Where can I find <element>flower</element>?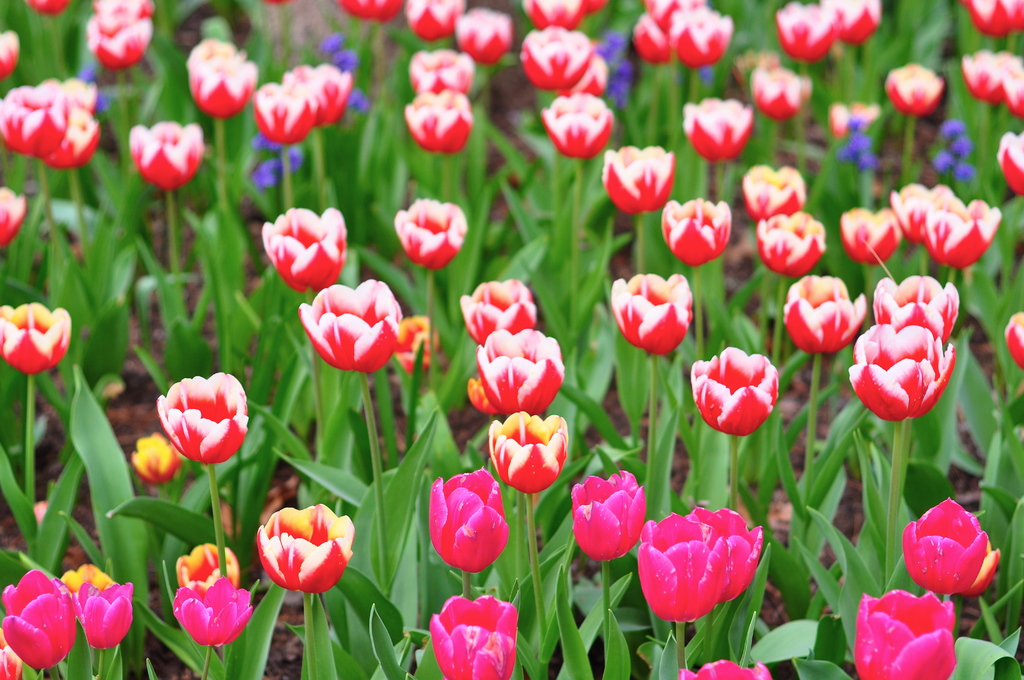
You can find it at [left=186, top=42, right=254, bottom=122].
